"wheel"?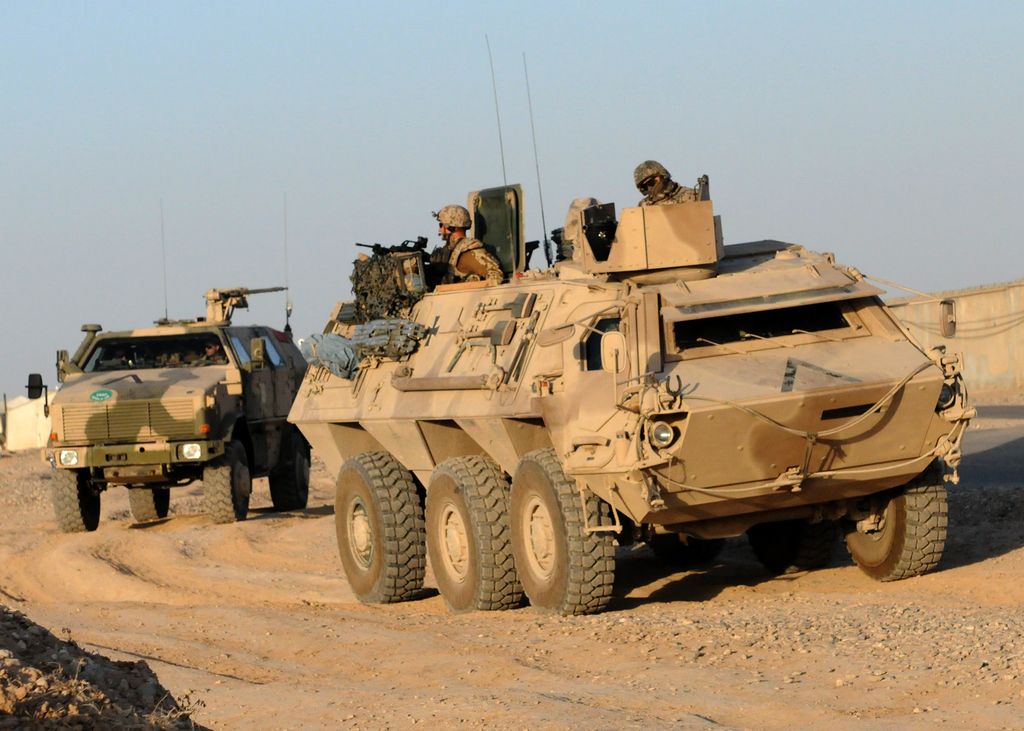
region(511, 454, 612, 616)
